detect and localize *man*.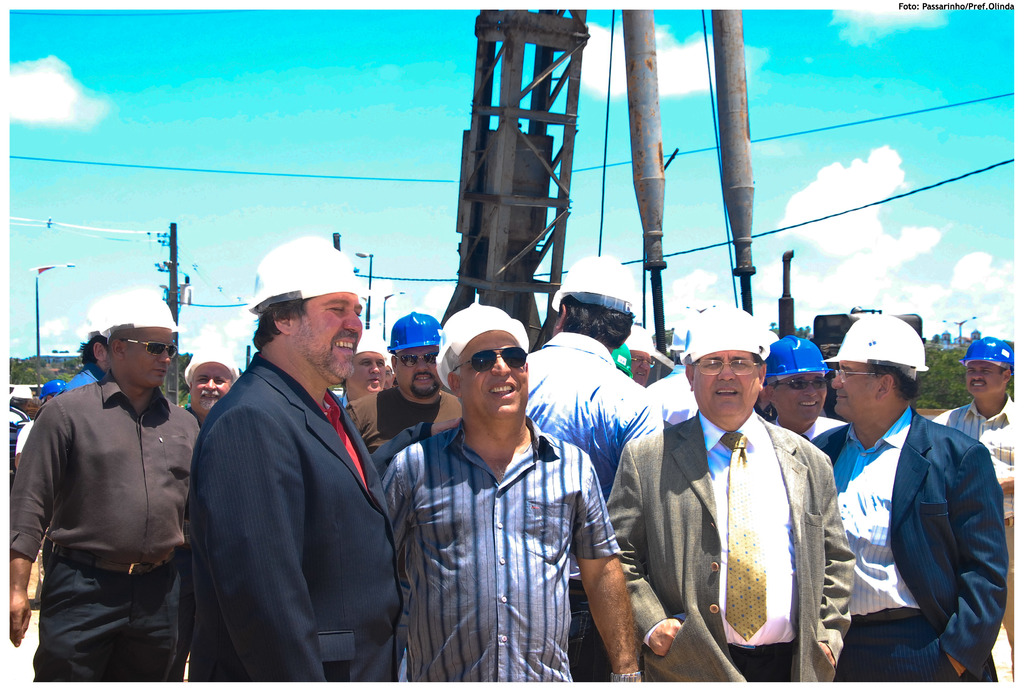
Localized at l=604, t=300, r=852, b=691.
